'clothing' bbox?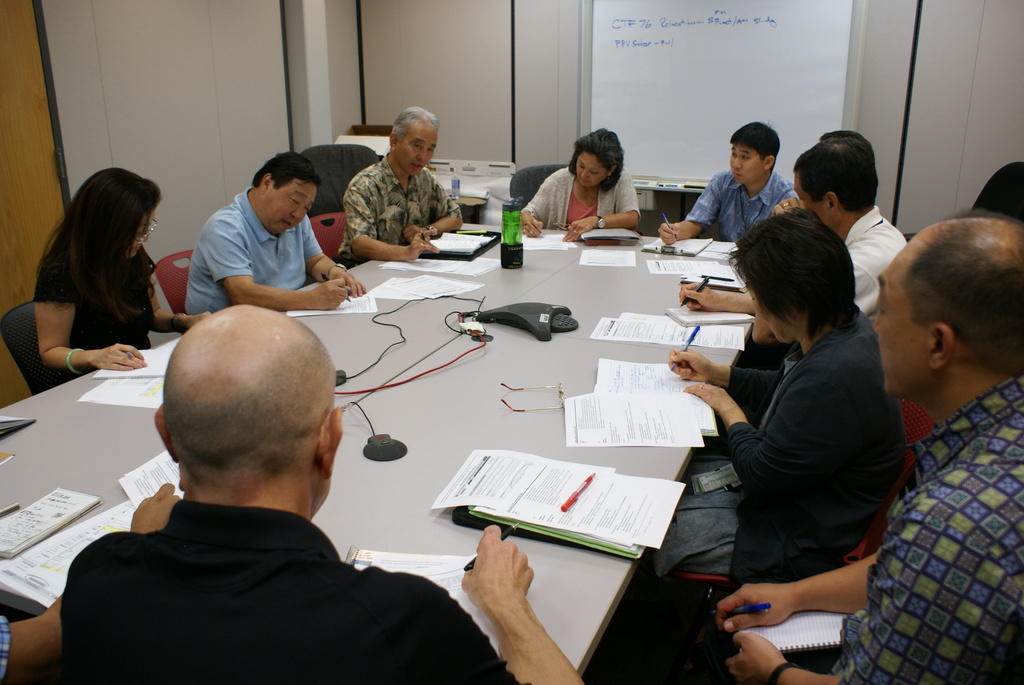
59,497,522,684
